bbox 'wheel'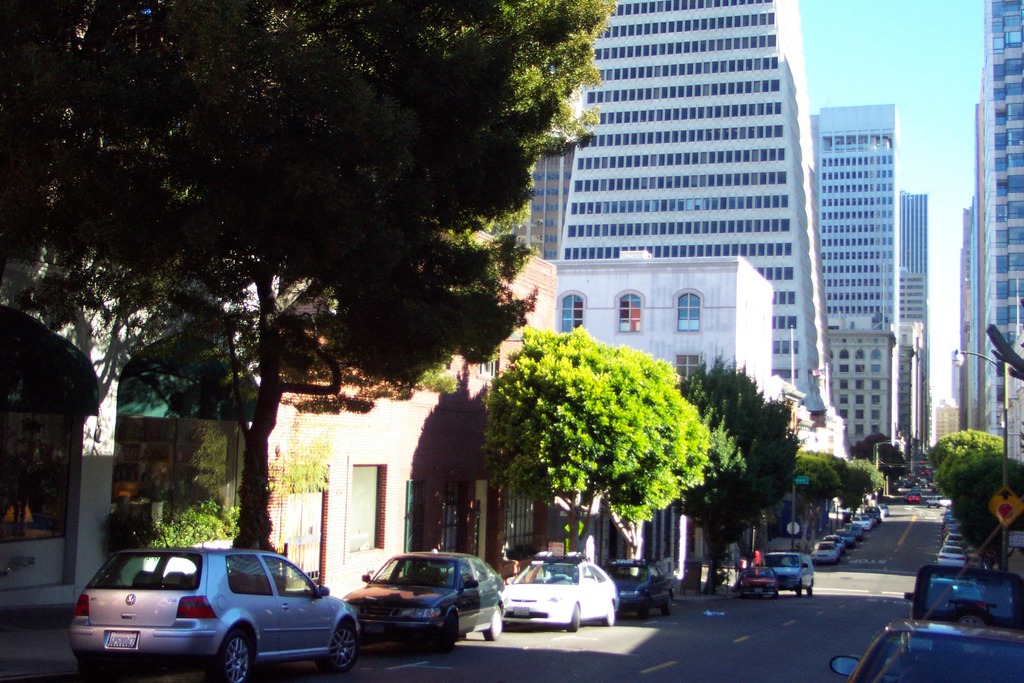
(left=210, top=625, right=260, bottom=682)
